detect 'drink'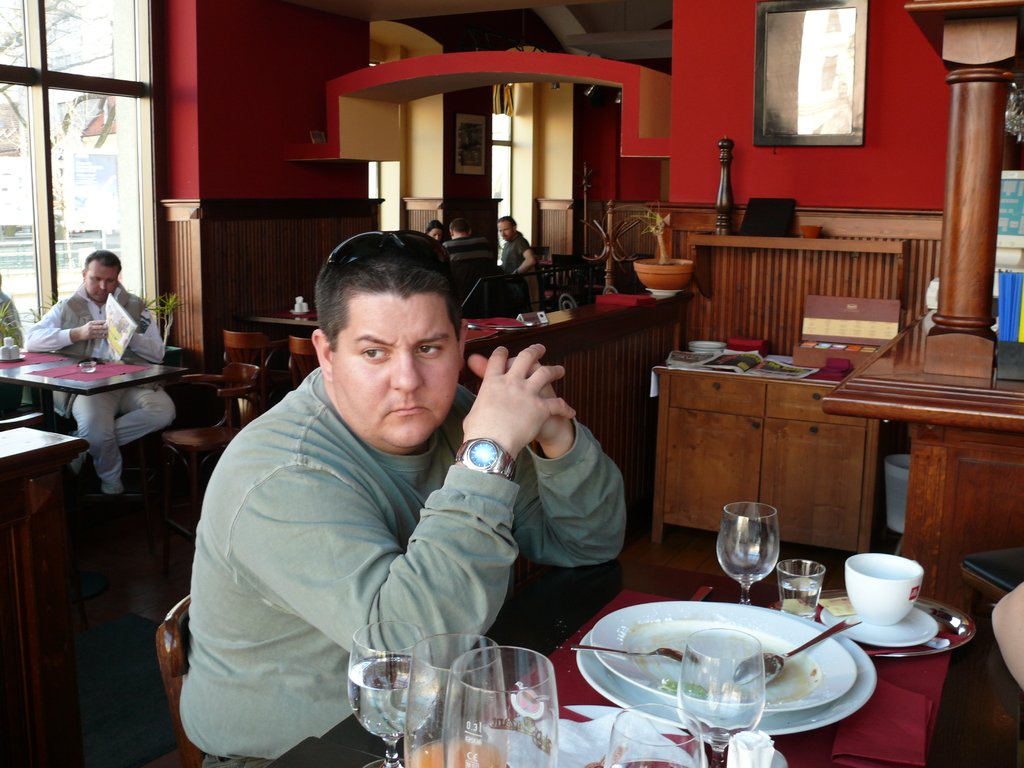
region(406, 740, 507, 767)
